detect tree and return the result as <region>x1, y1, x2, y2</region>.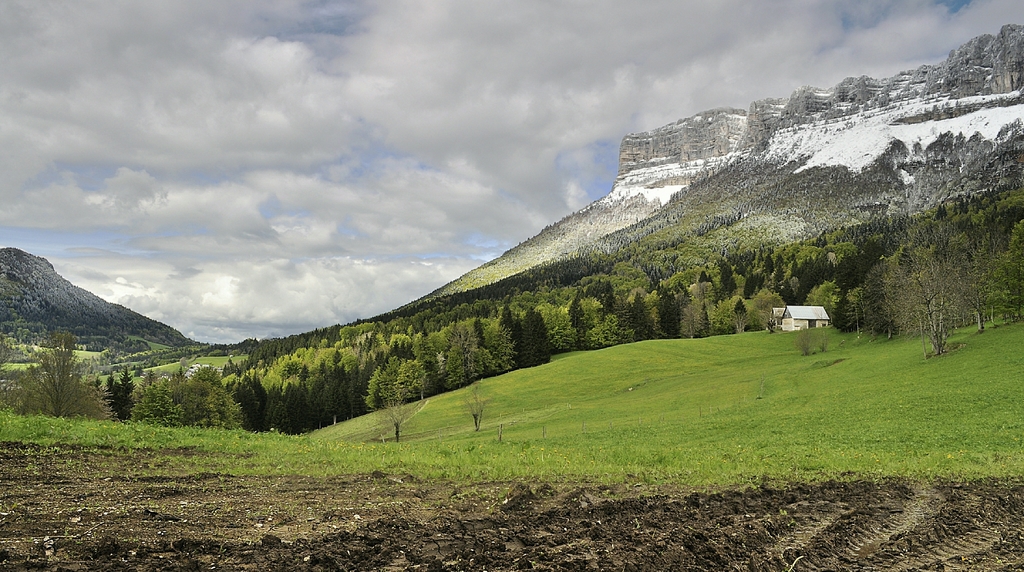
<region>13, 311, 104, 421</region>.
